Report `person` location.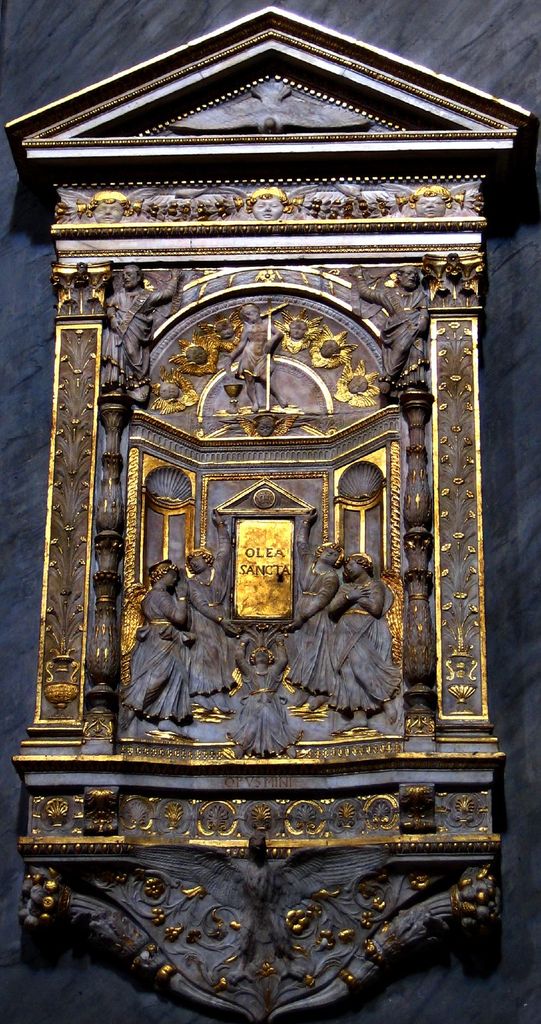
Report: <box>344,263,435,394</box>.
